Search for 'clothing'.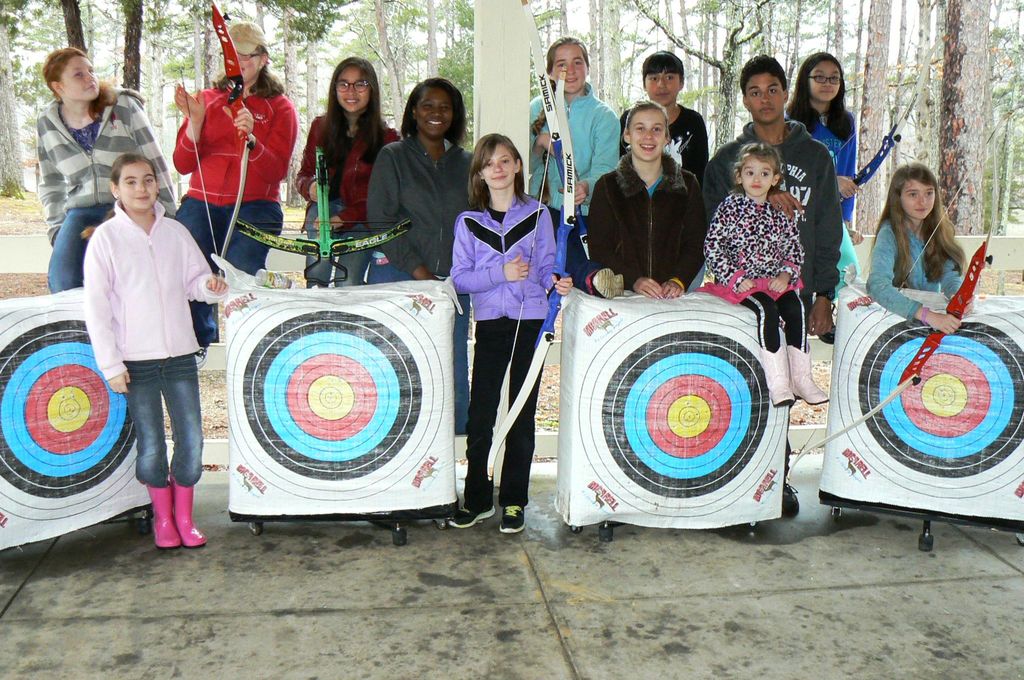
Found at (x1=586, y1=160, x2=700, y2=300).
